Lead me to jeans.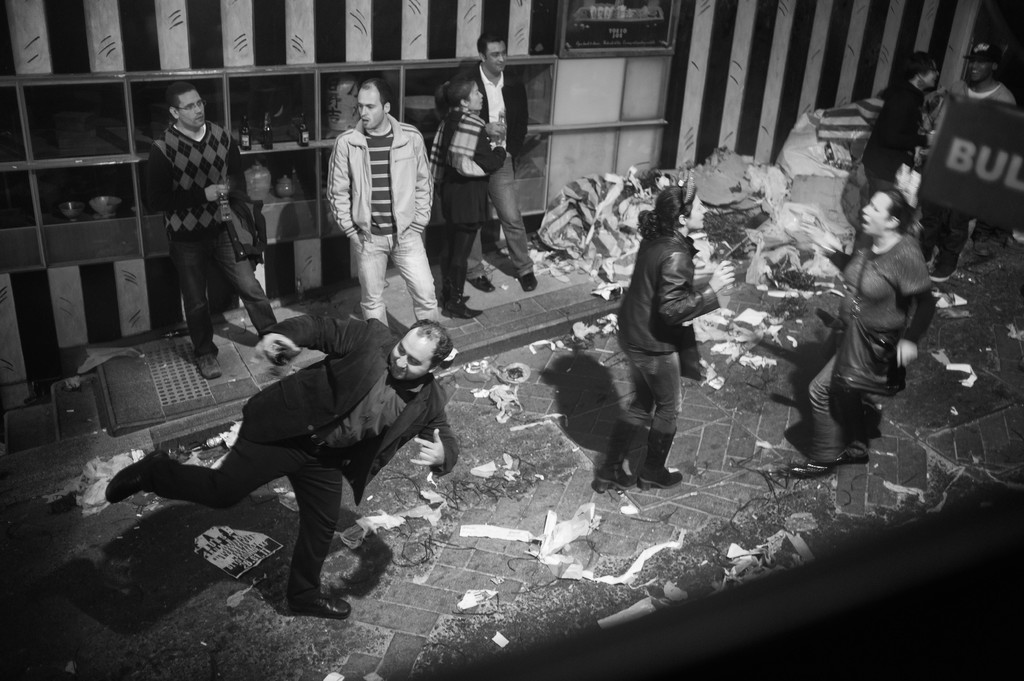
Lead to [left=619, top=339, right=678, bottom=435].
